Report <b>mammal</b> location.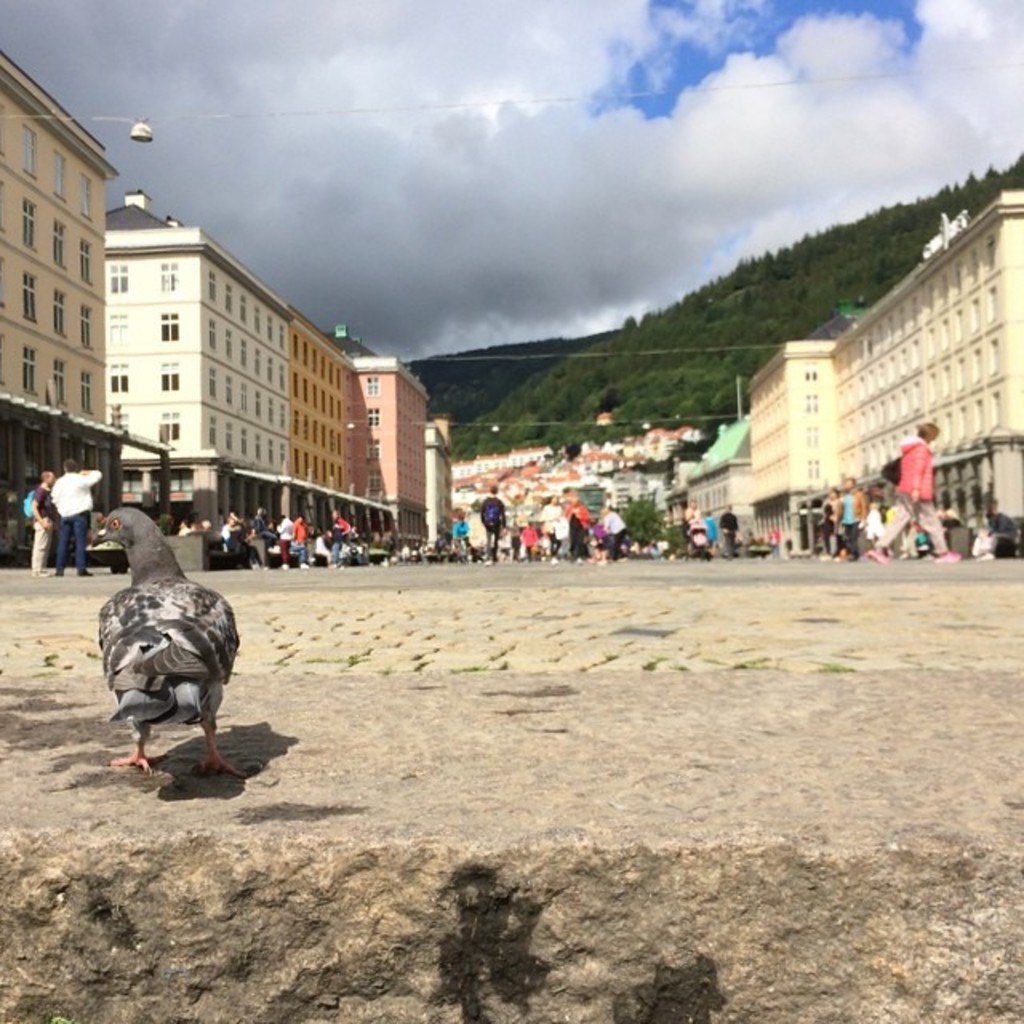
Report: (left=686, top=499, right=707, bottom=526).
